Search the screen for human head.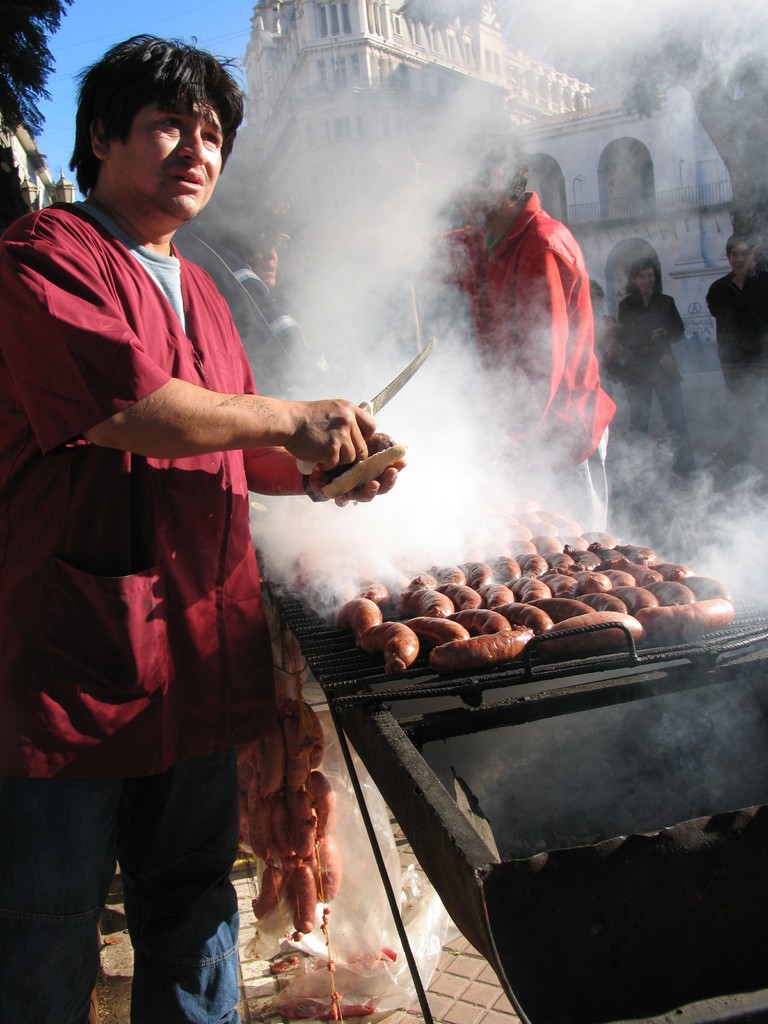
Found at detection(625, 258, 658, 307).
